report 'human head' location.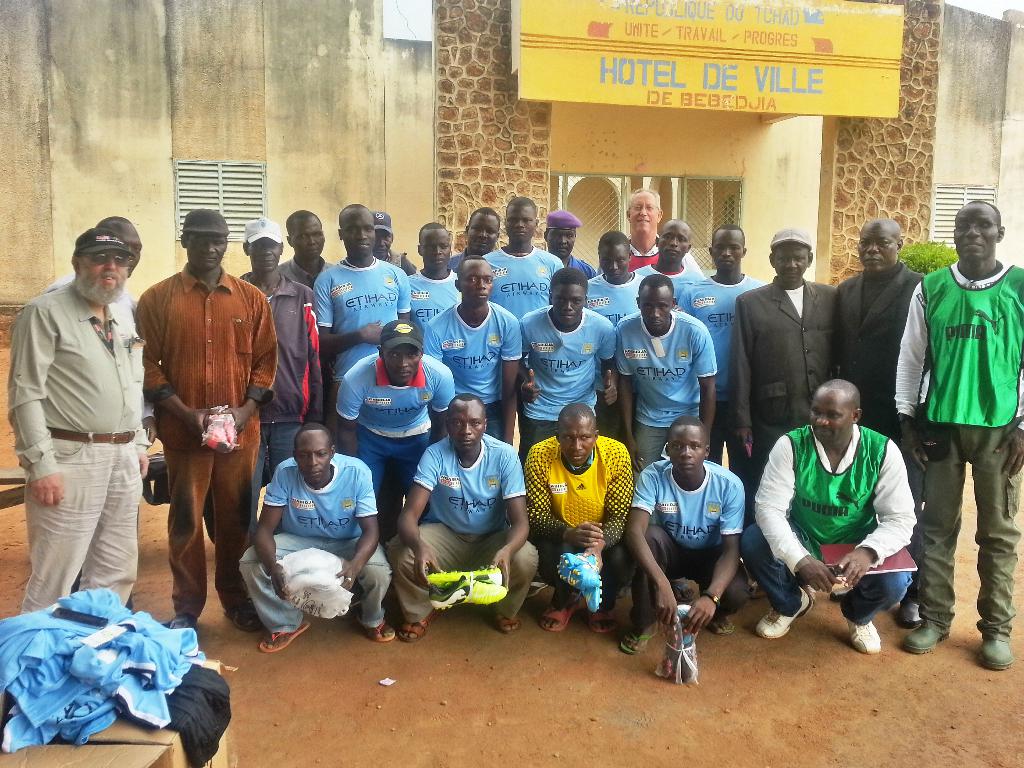
Report: select_region(451, 258, 495, 309).
